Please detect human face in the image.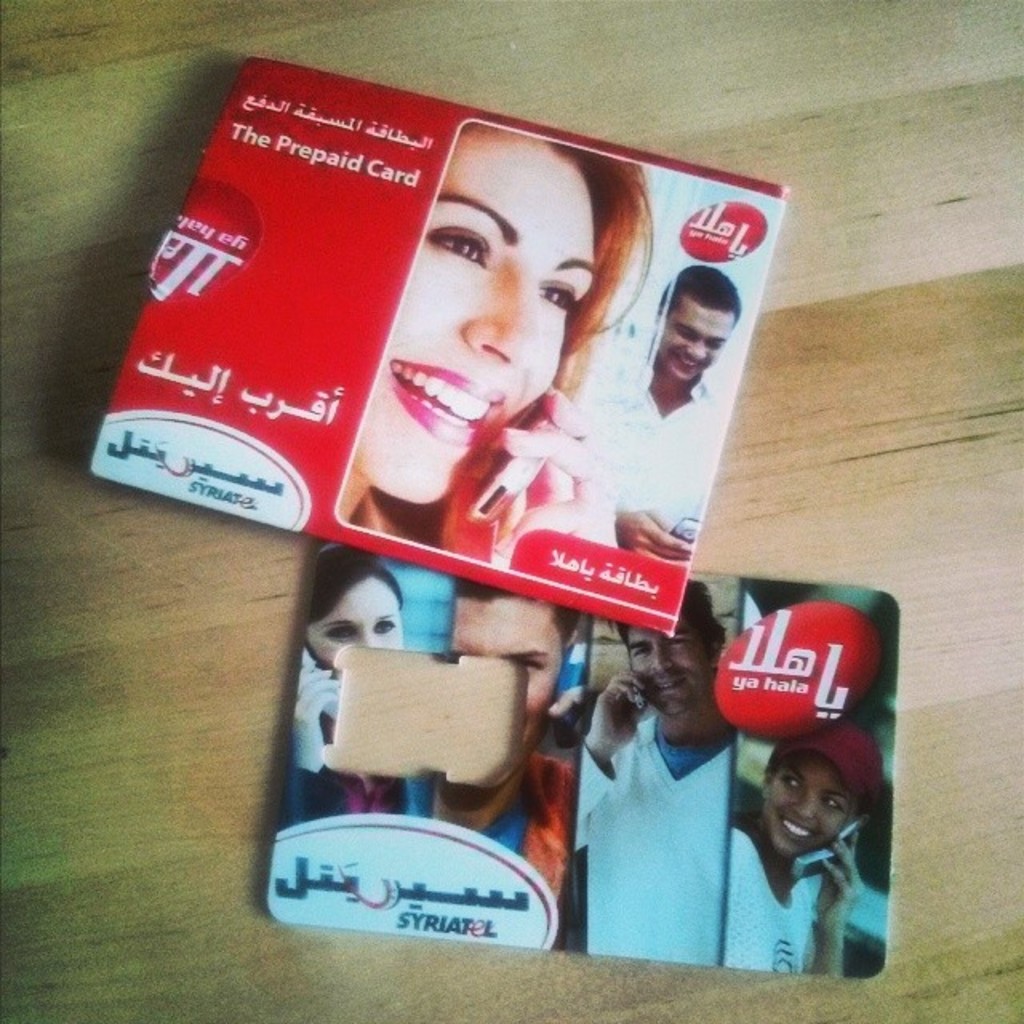
Rect(629, 619, 712, 720).
